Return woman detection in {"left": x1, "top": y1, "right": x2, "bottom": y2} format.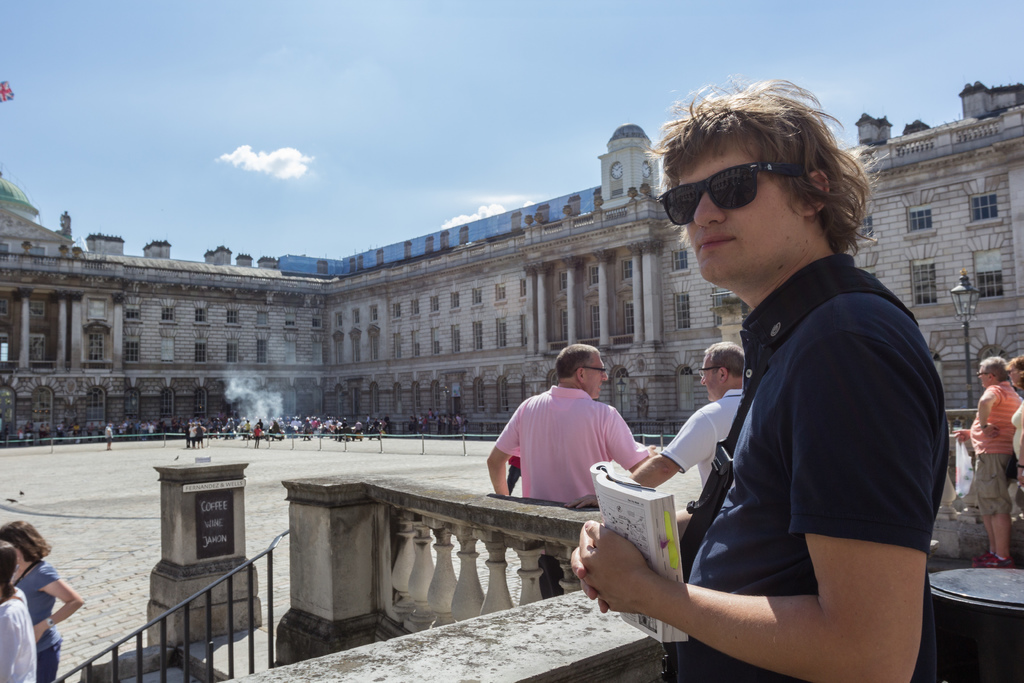
{"left": 1011, "top": 355, "right": 1023, "bottom": 511}.
